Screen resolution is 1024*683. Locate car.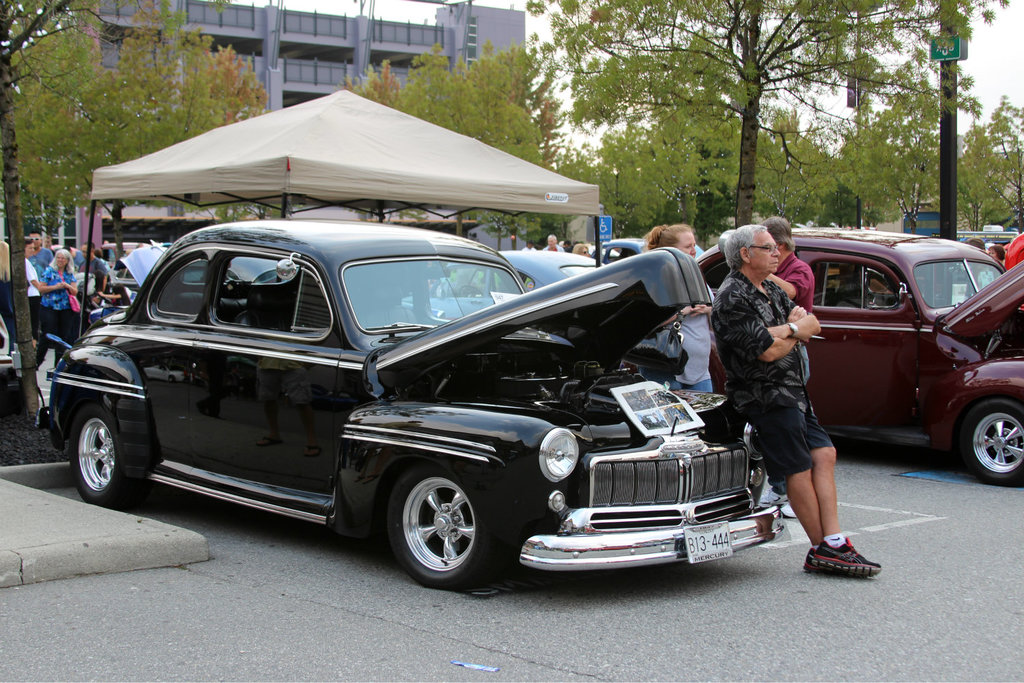
bbox=(34, 210, 805, 604).
